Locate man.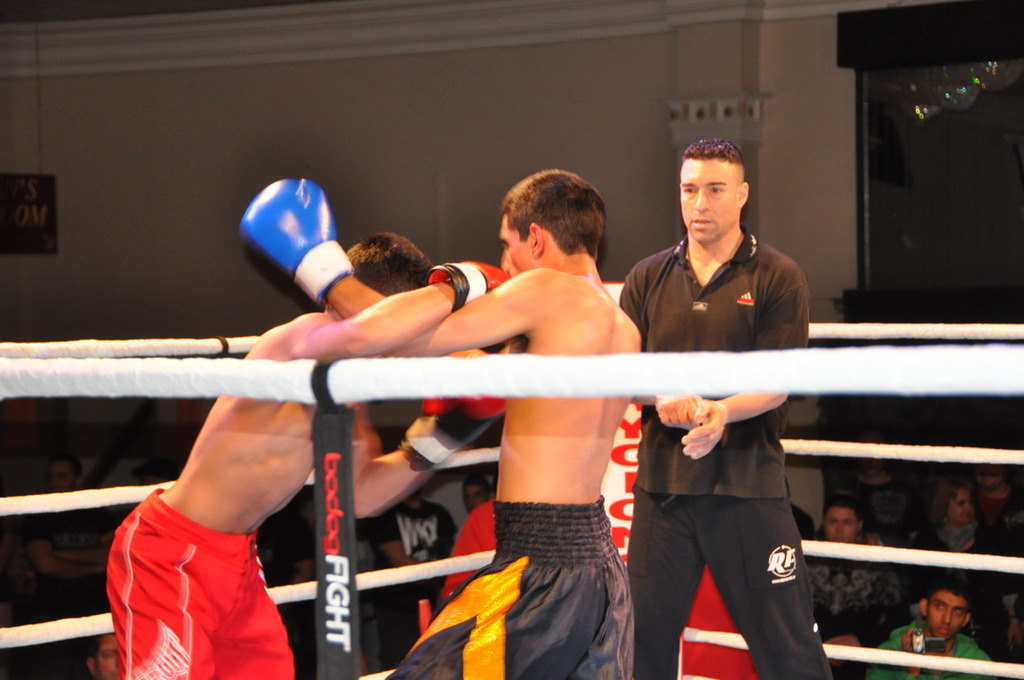
Bounding box: bbox(870, 586, 998, 679).
